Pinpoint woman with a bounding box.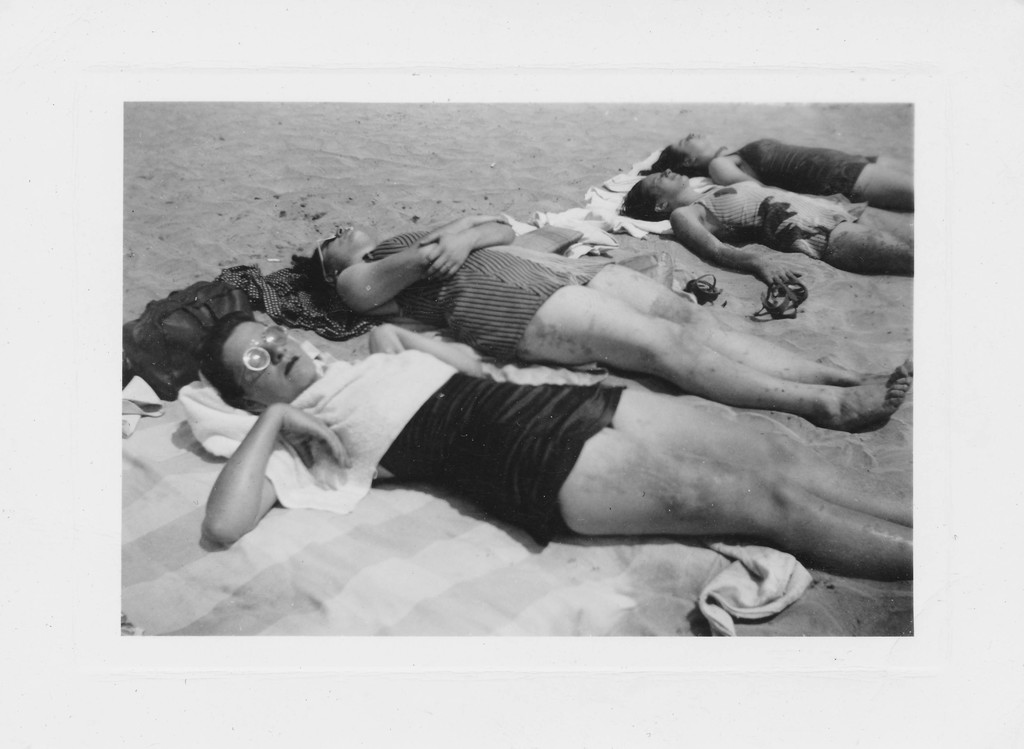
633,126,918,213.
